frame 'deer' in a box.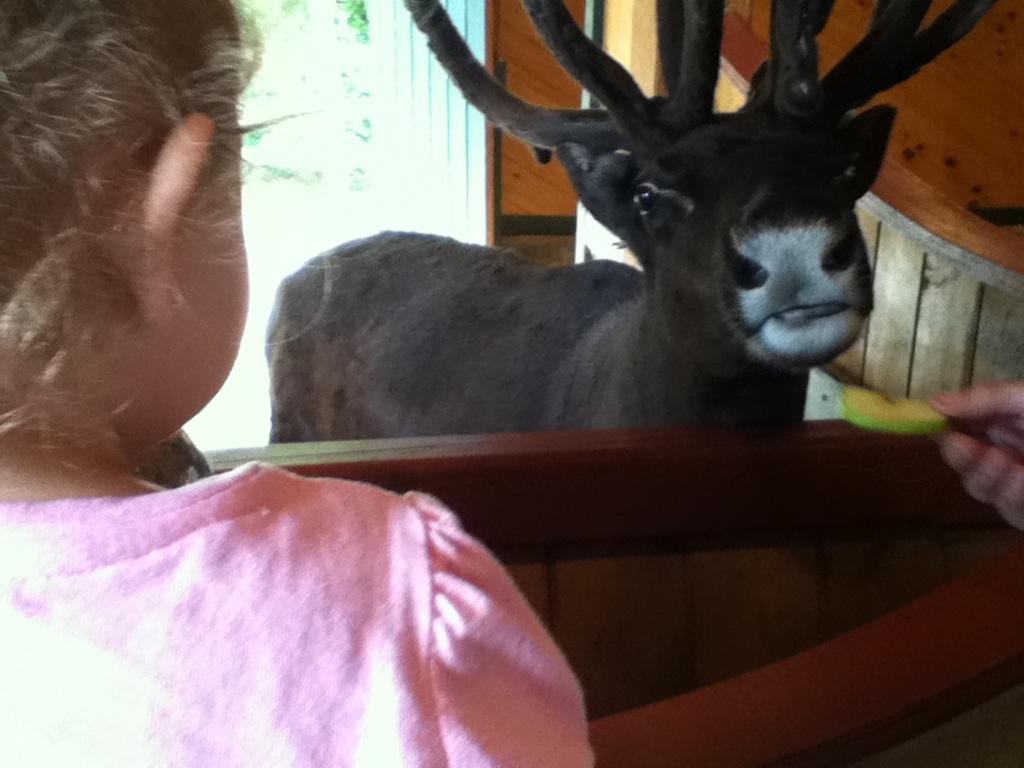
[x1=265, y1=0, x2=989, y2=437].
